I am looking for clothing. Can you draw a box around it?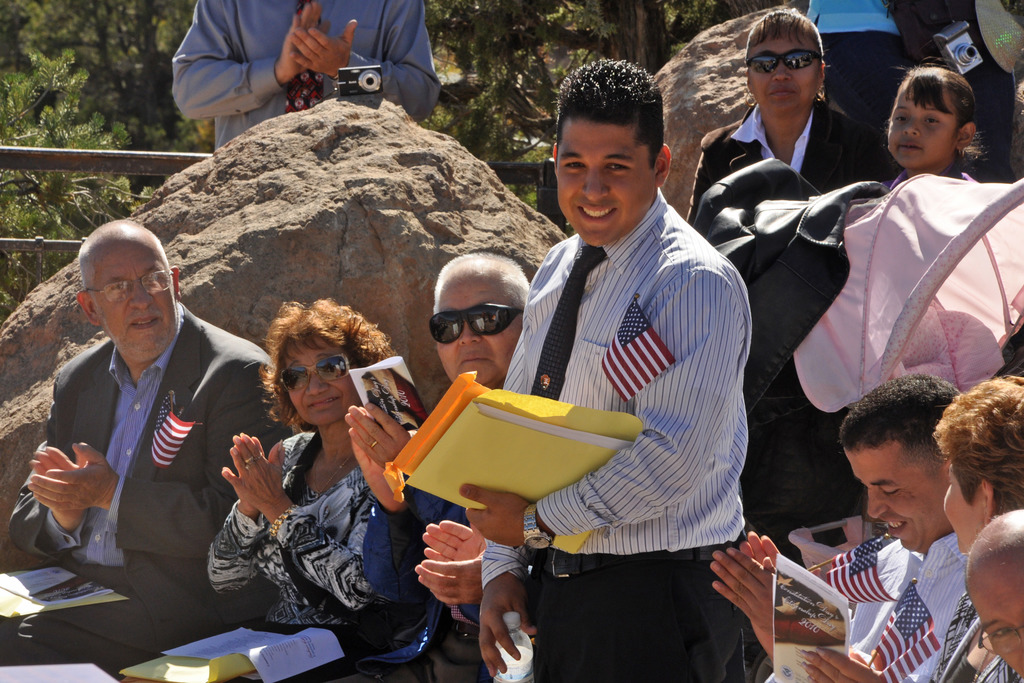
Sure, the bounding box is (x1=913, y1=587, x2=984, y2=682).
